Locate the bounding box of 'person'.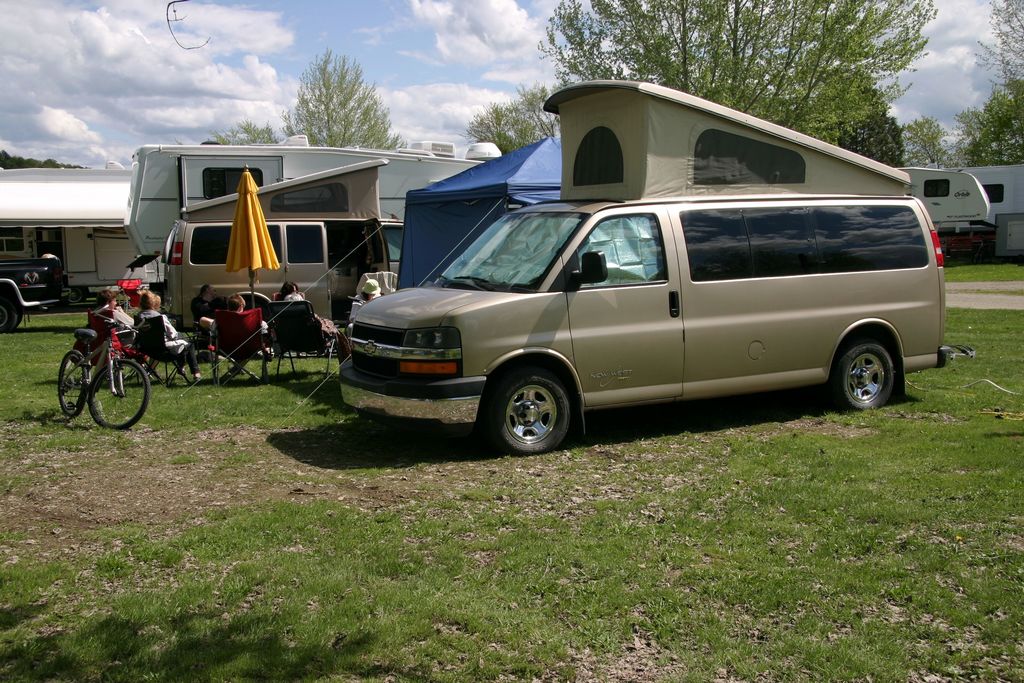
Bounding box: rect(98, 290, 140, 348).
